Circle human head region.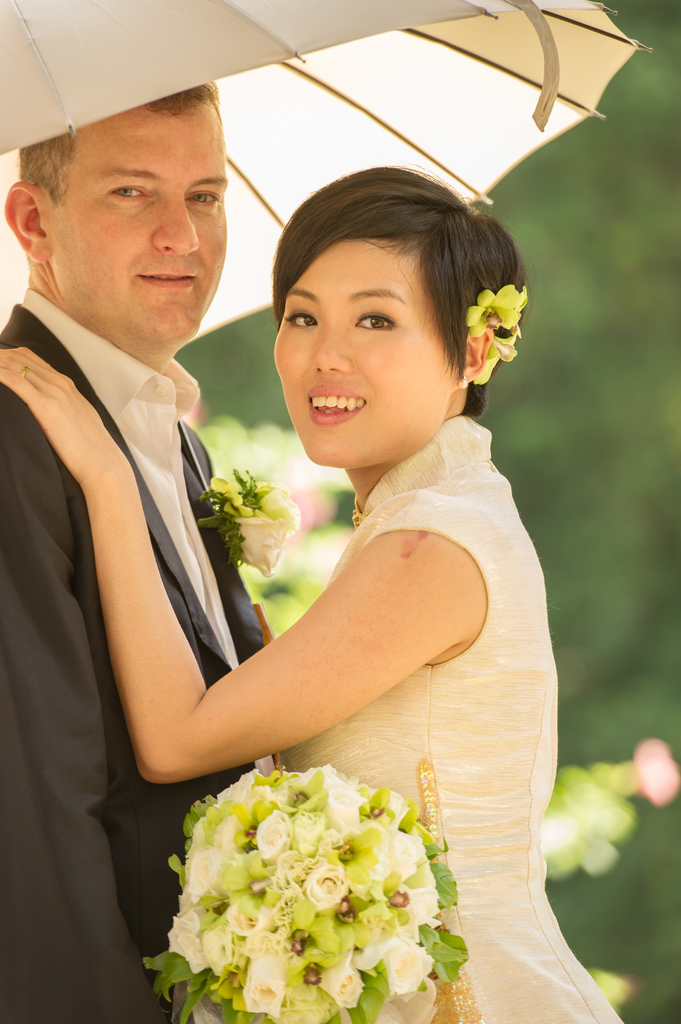
Region: box=[252, 168, 513, 442].
